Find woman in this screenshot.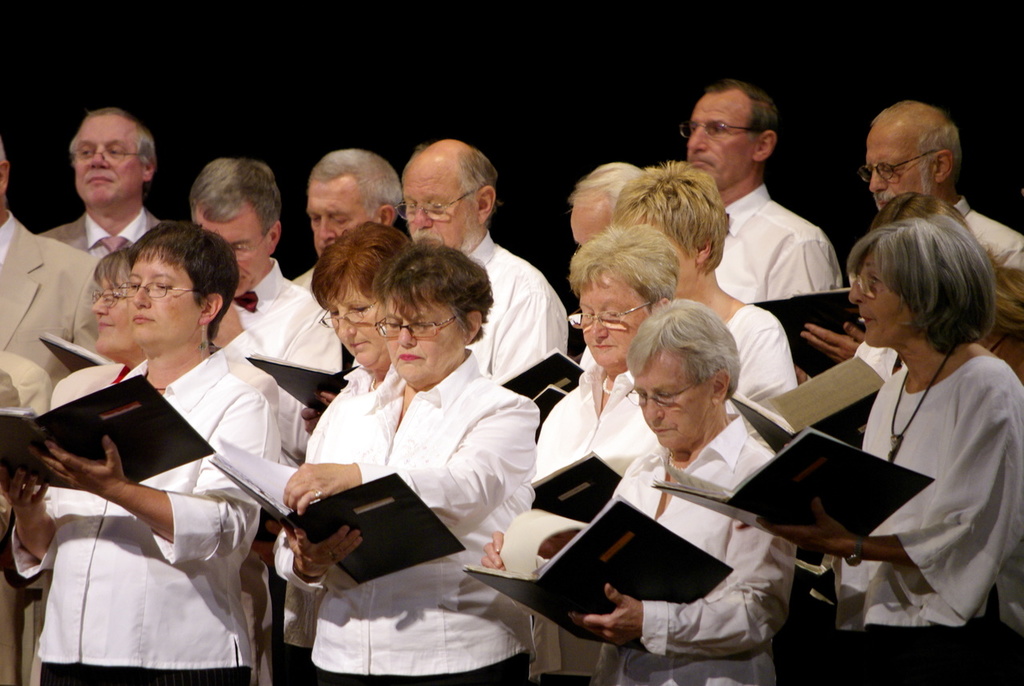
The bounding box for woman is 50,247,279,413.
